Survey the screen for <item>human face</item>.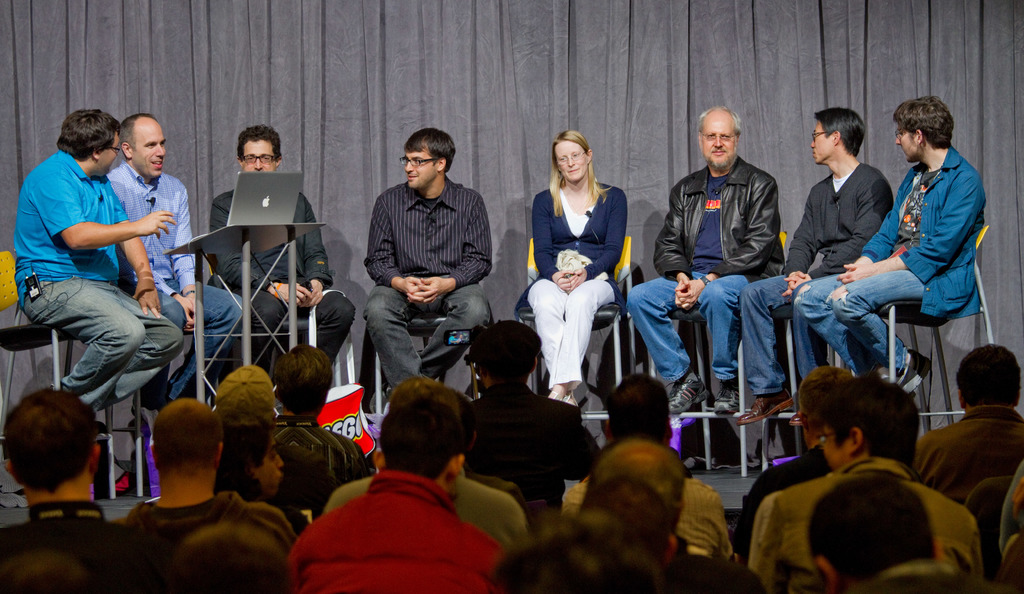
Survey found: 894 120 916 163.
